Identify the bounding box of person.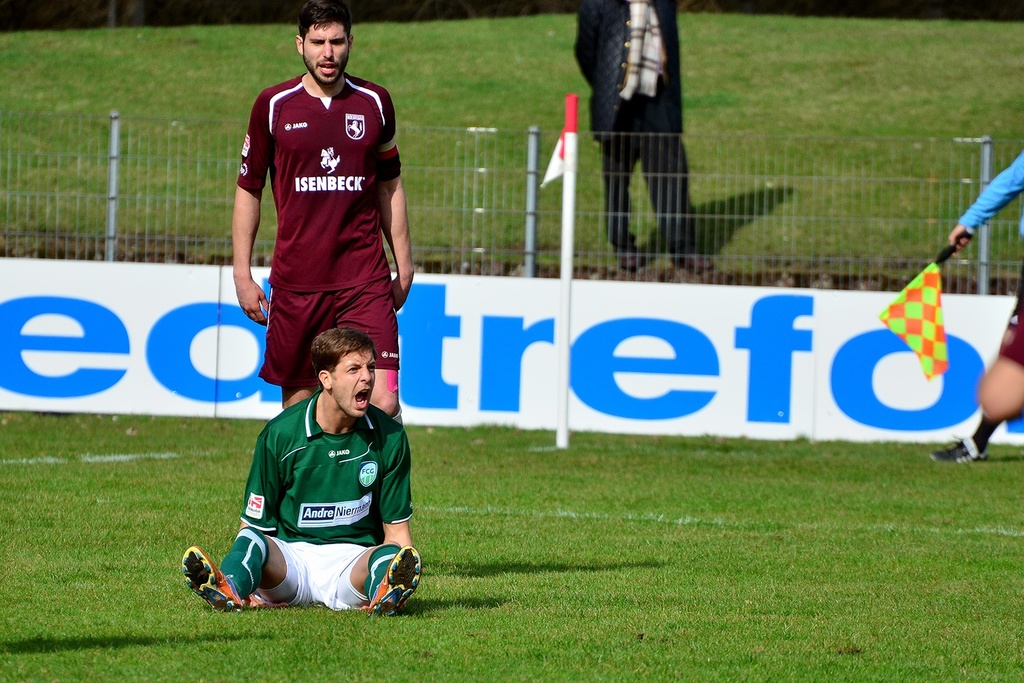
178/329/425/624.
